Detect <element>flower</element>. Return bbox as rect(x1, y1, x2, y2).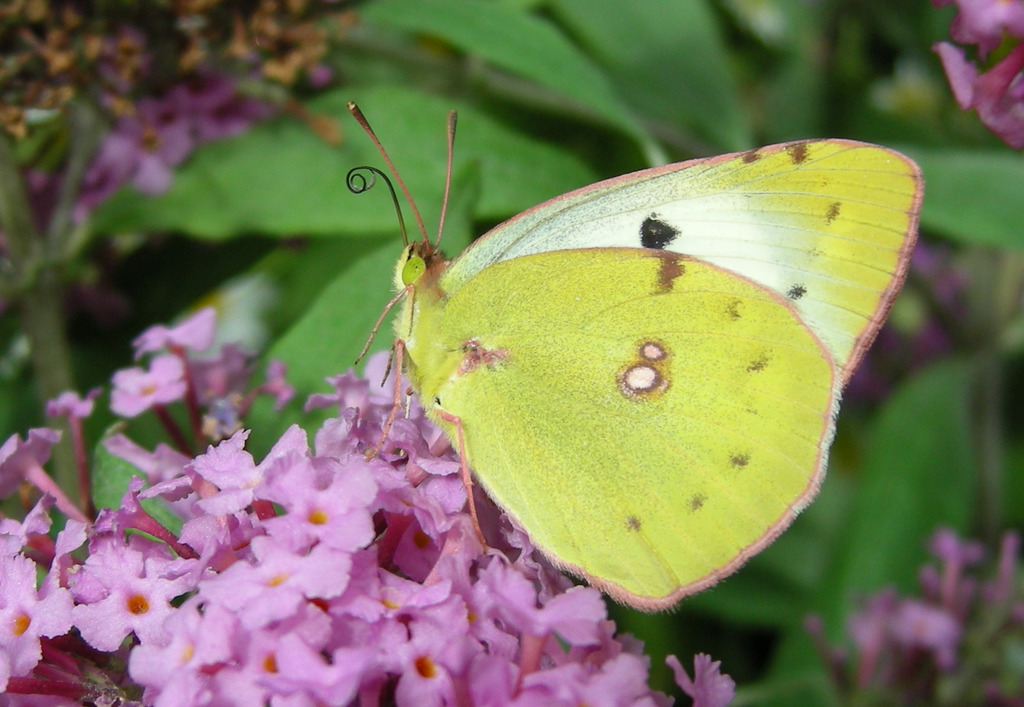
rect(42, 524, 179, 681).
